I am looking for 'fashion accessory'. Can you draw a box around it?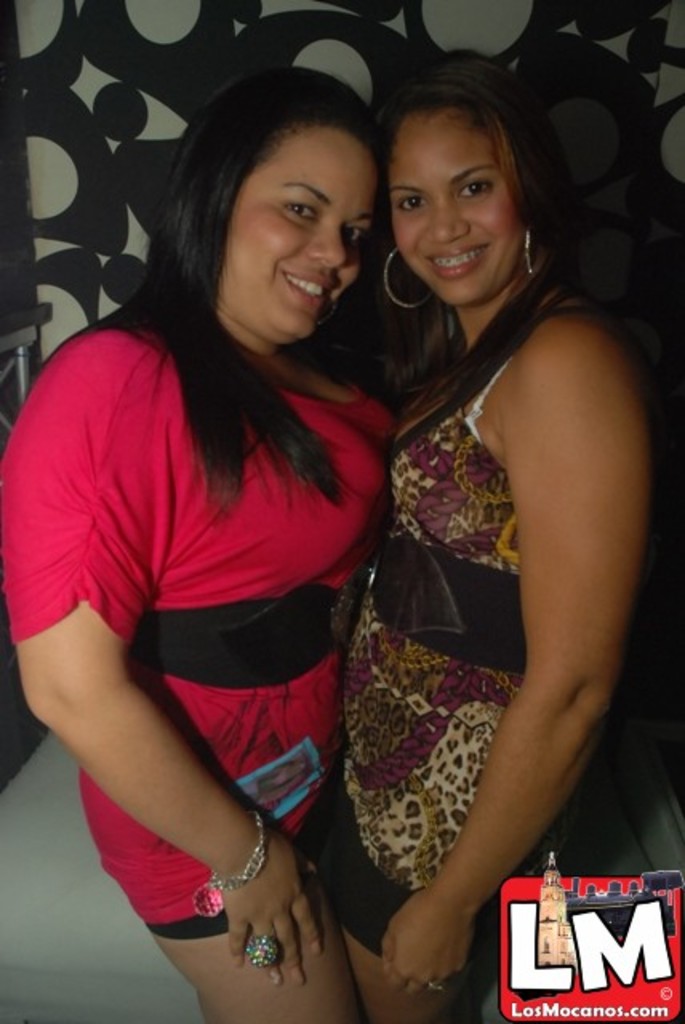
Sure, the bounding box is box(200, 803, 272, 891).
